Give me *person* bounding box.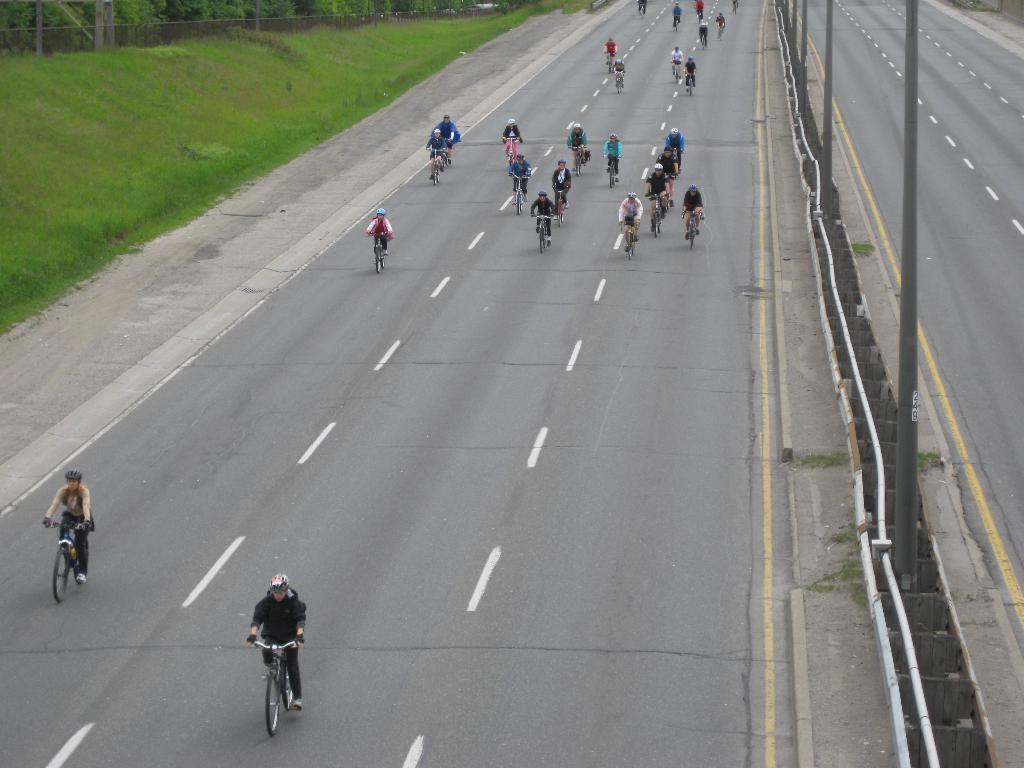
431, 113, 461, 163.
